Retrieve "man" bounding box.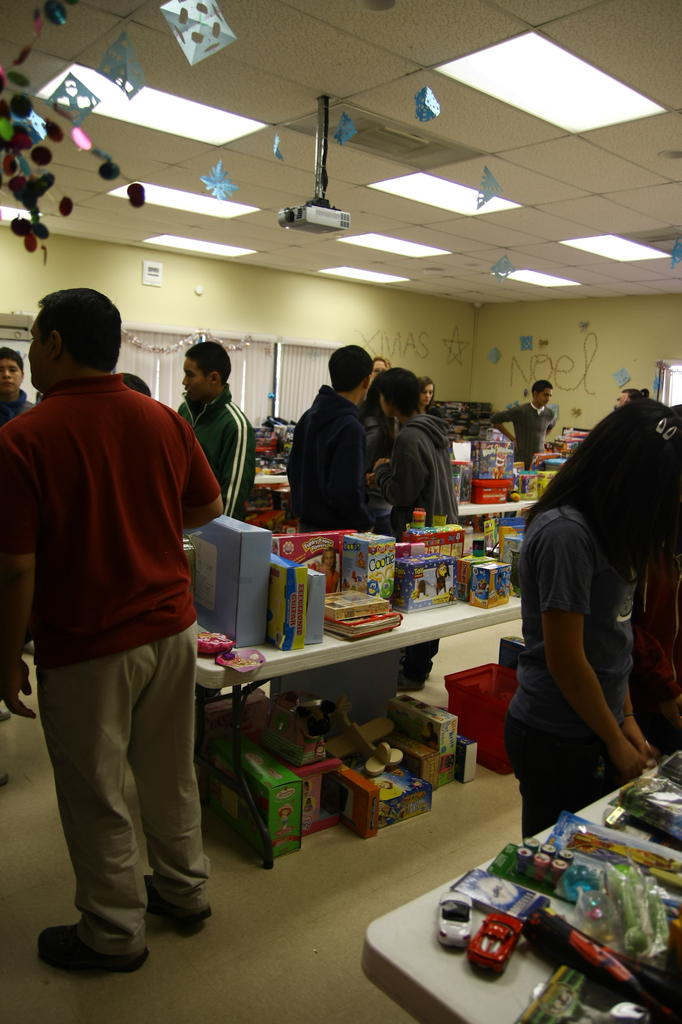
Bounding box: <box>488,379,558,477</box>.
